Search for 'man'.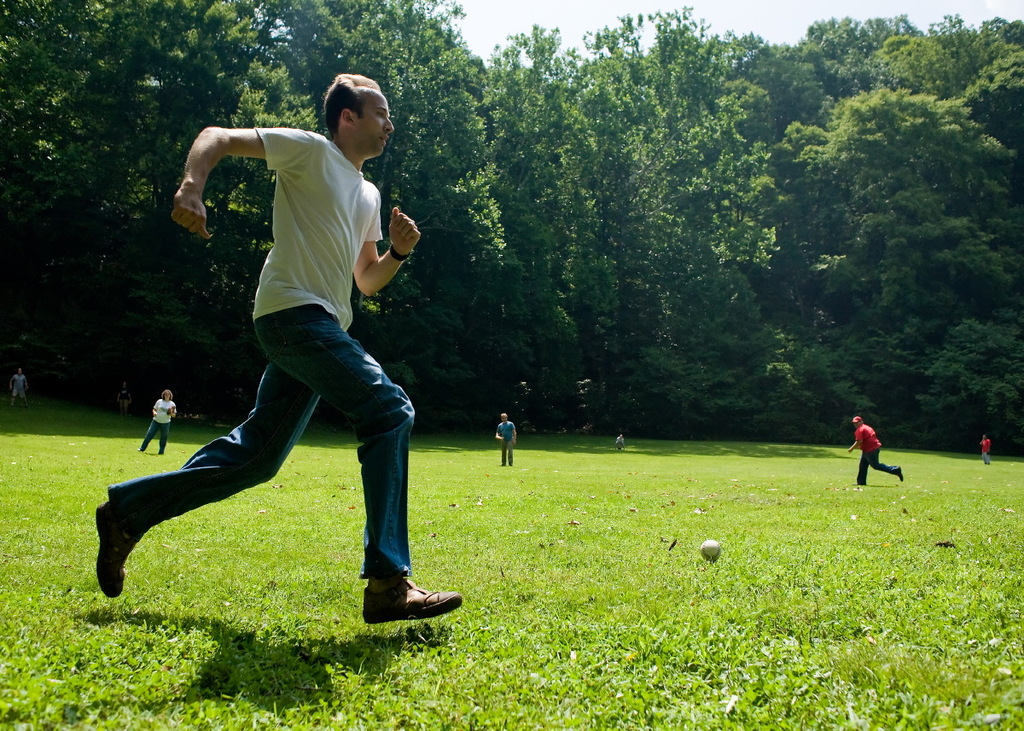
Found at bbox(12, 364, 32, 408).
